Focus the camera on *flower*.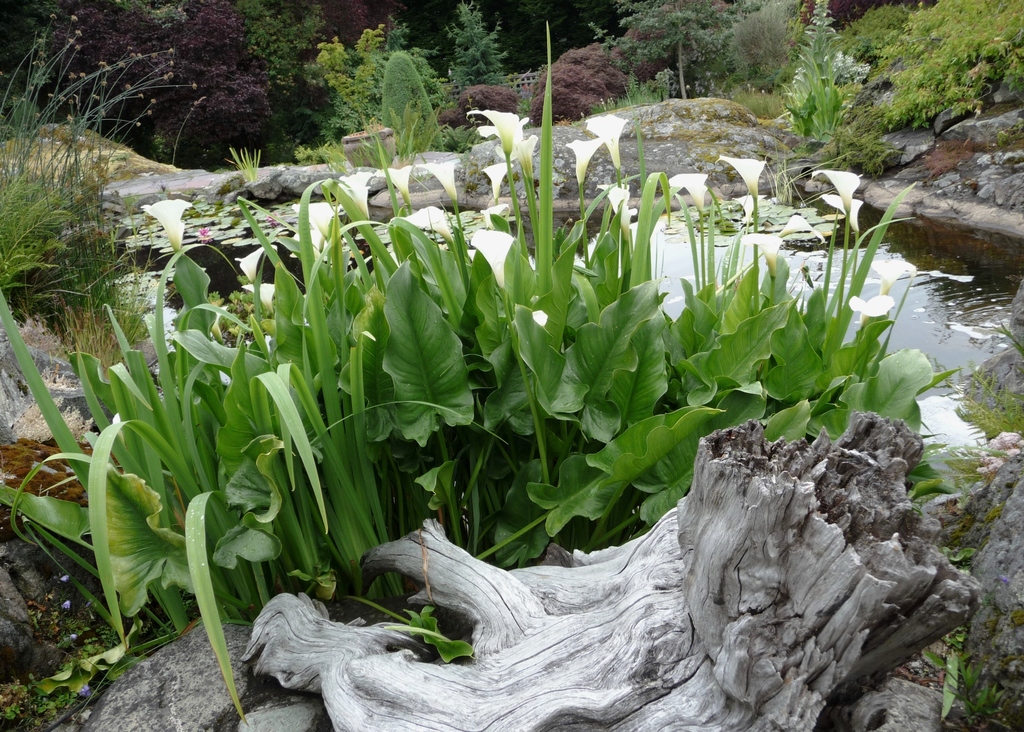
Focus region: 383/163/410/201.
